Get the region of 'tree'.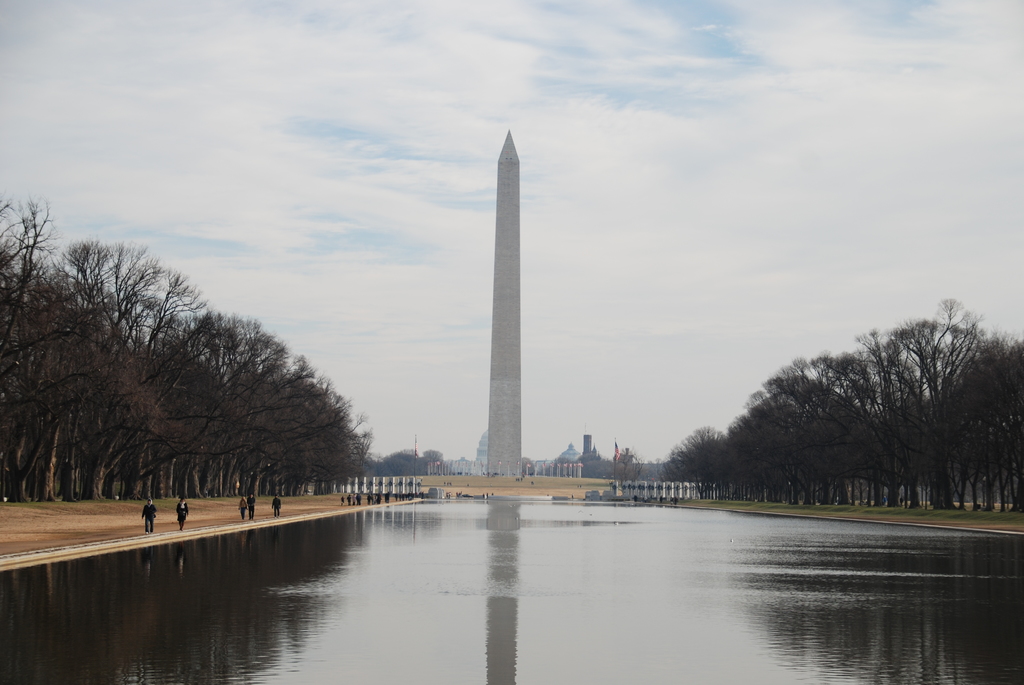
<bbox>656, 335, 1021, 505</bbox>.
